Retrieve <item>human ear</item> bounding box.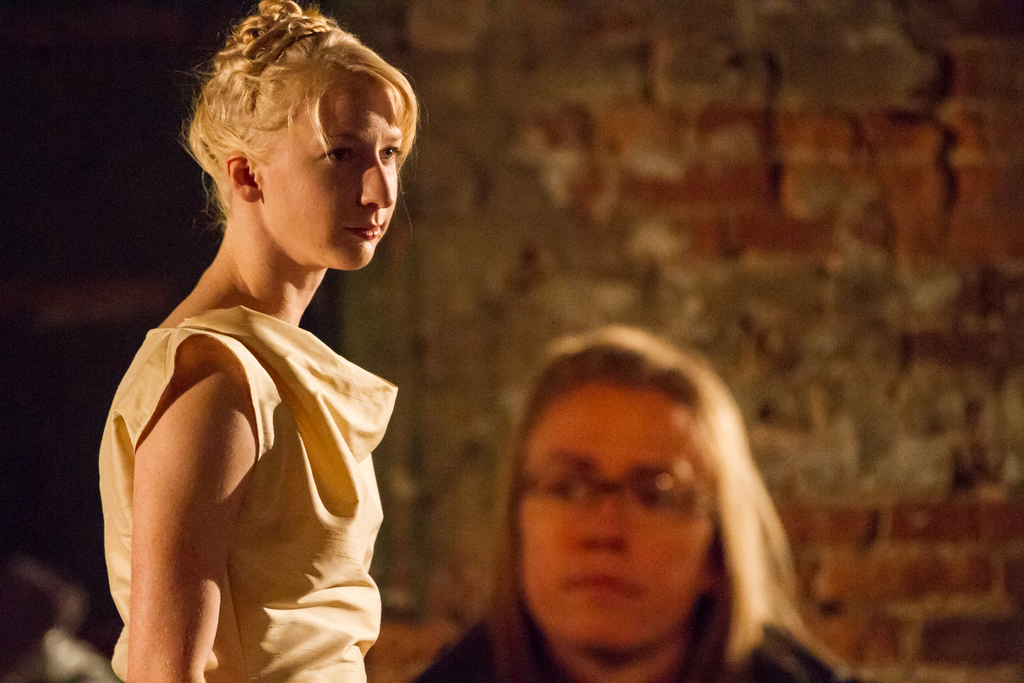
Bounding box: (left=700, top=541, right=727, bottom=591).
